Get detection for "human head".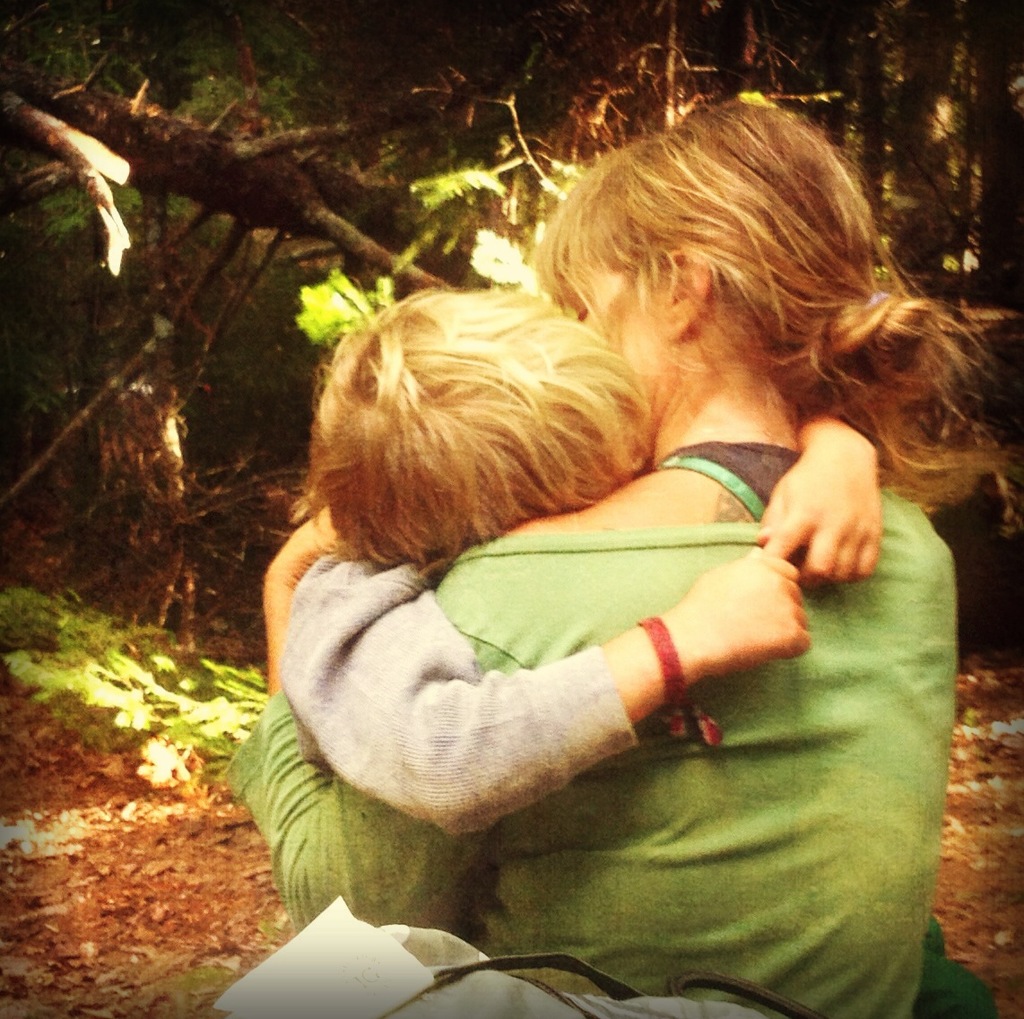
Detection: x1=297 y1=282 x2=659 y2=569.
